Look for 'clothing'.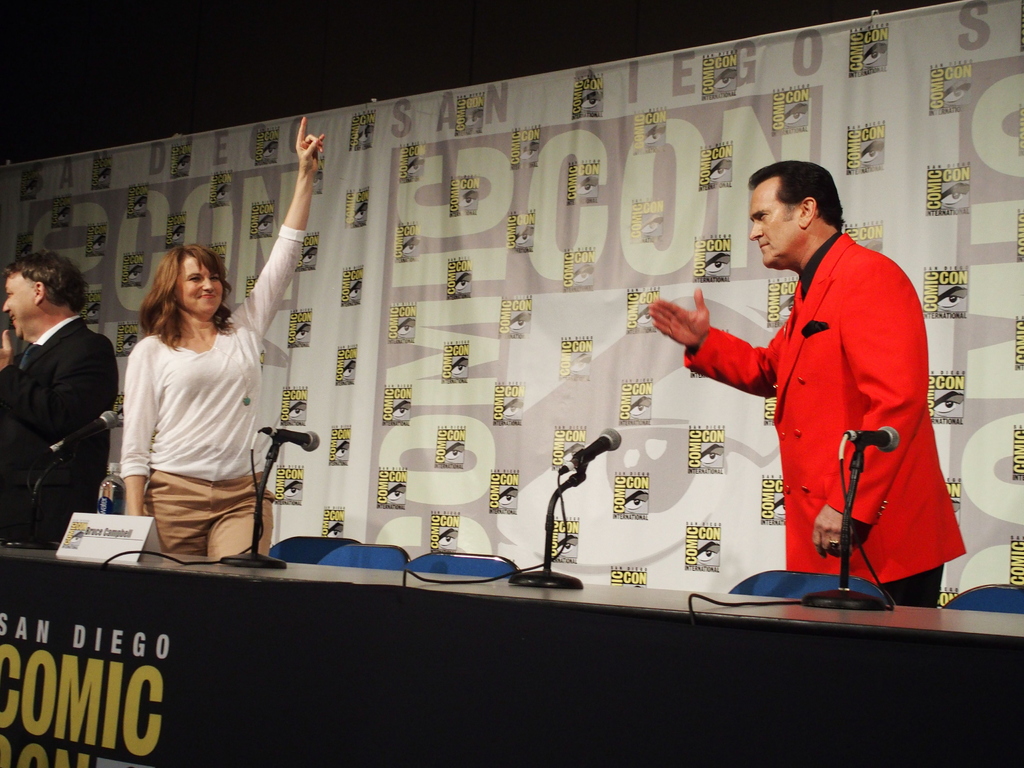
Found: 120/230/299/473.
